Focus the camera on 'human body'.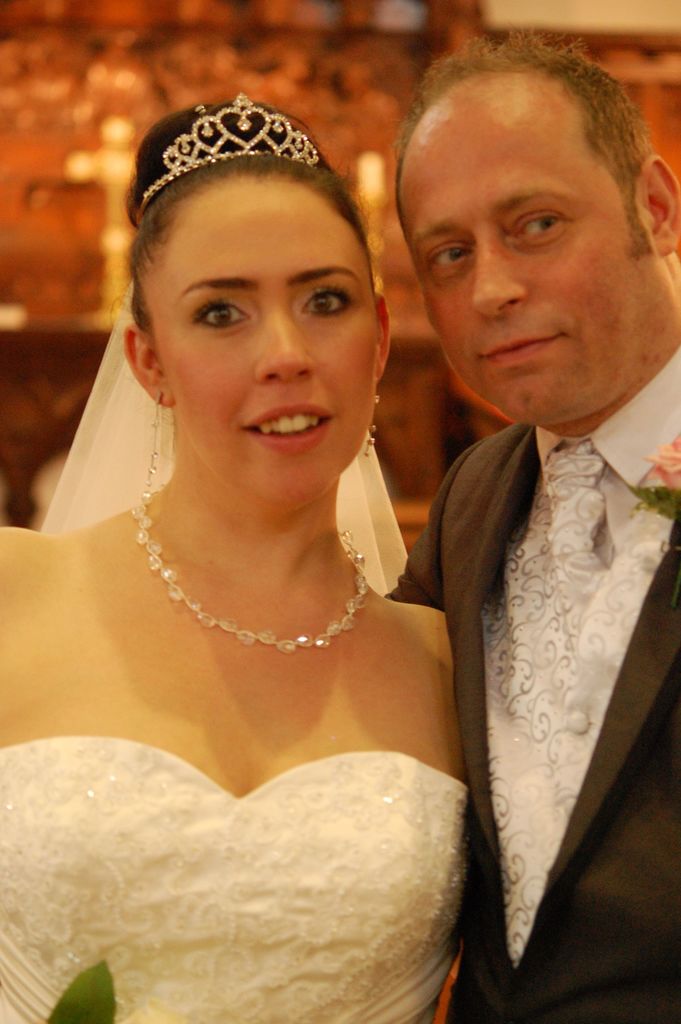
Focus region: left=34, top=113, right=539, bottom=1023.
